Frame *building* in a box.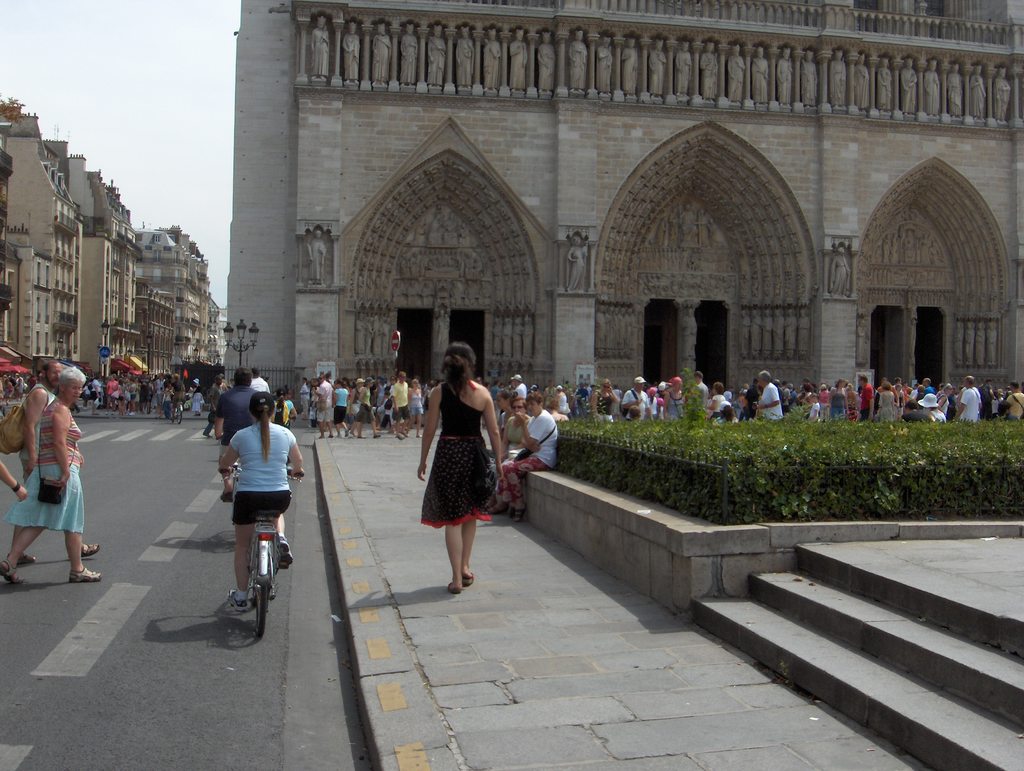
x1=218 y1=0 x2=1023 y2=418.
